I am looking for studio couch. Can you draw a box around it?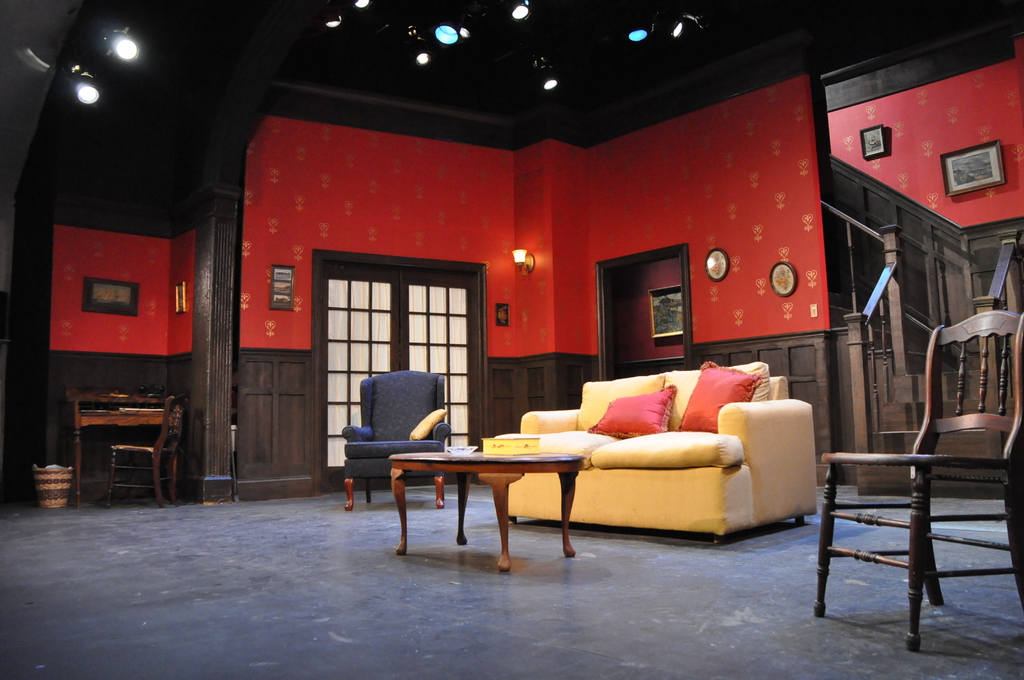
Sure, the bounding box is pyautogui.locateOnScreen(492, 355, 819, 543).
